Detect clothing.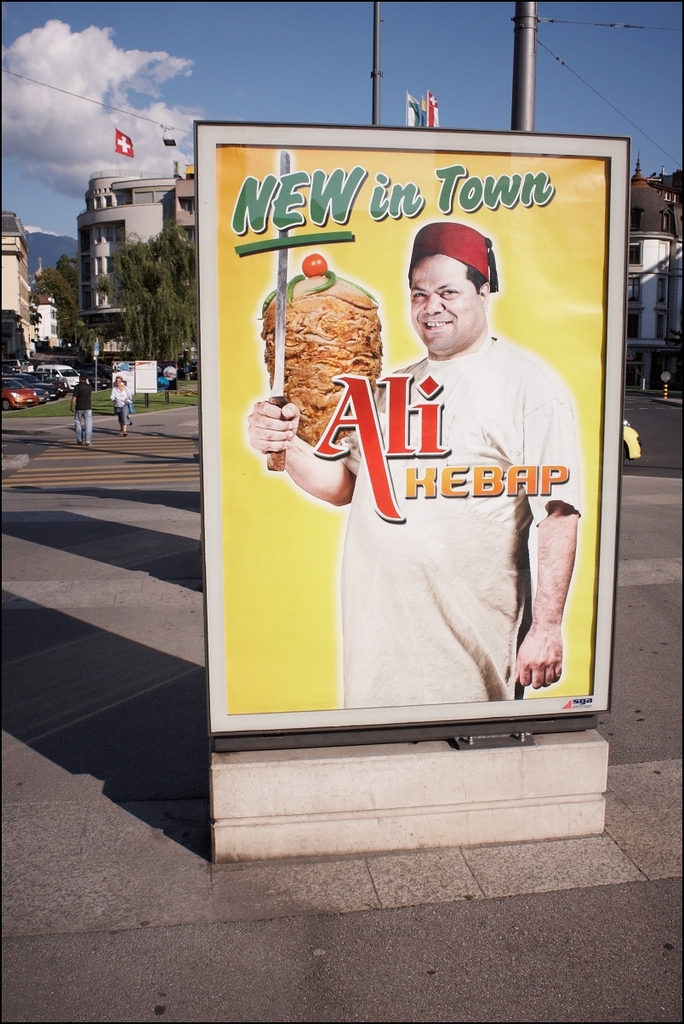
Detected at {"left": 340, "top": 328, "right": 584, "bottom": 707}.
